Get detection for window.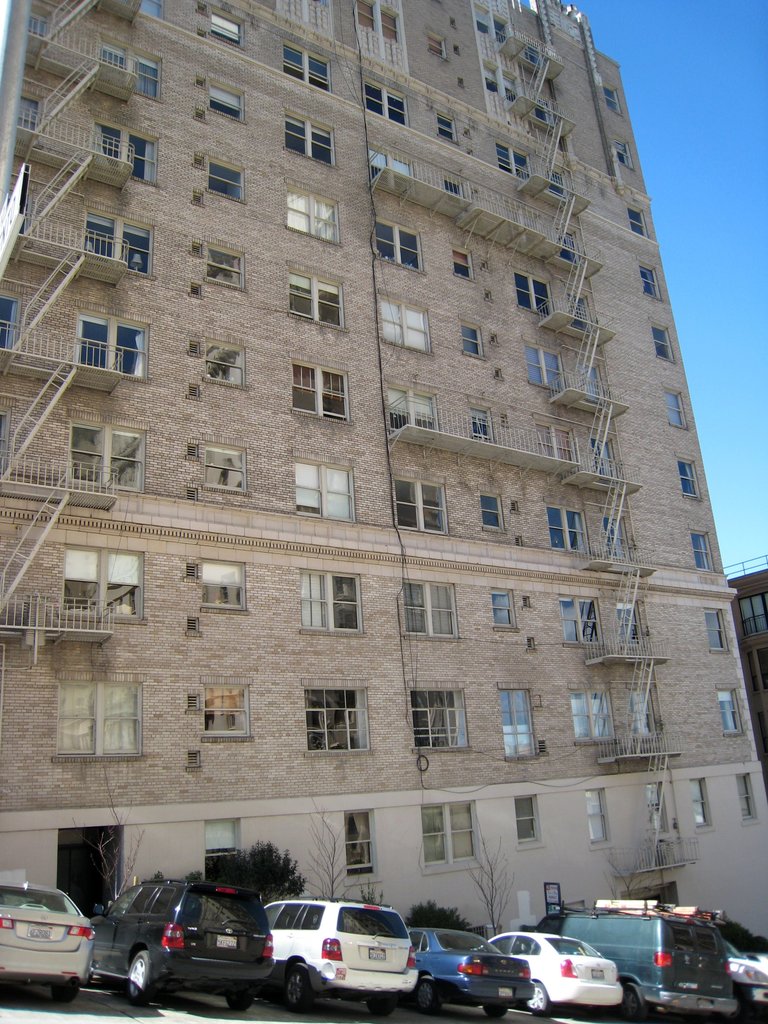
Detection: 584/351/608/404.
